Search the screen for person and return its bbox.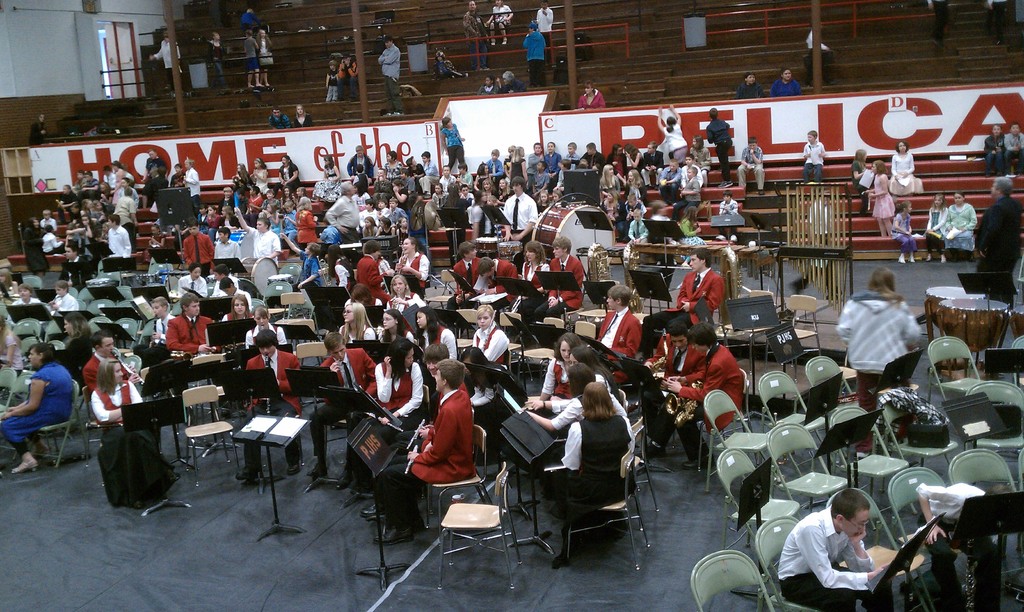
Found: Rect(391, 232, 428, 300).
